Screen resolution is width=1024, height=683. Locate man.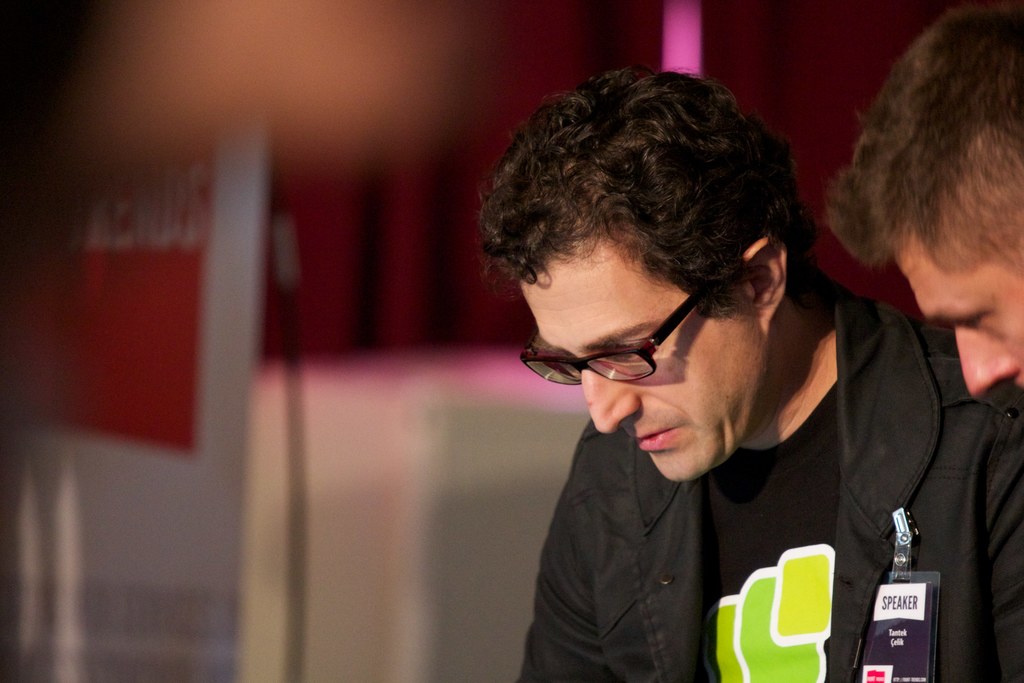
[823, 0, 1023, 399].
